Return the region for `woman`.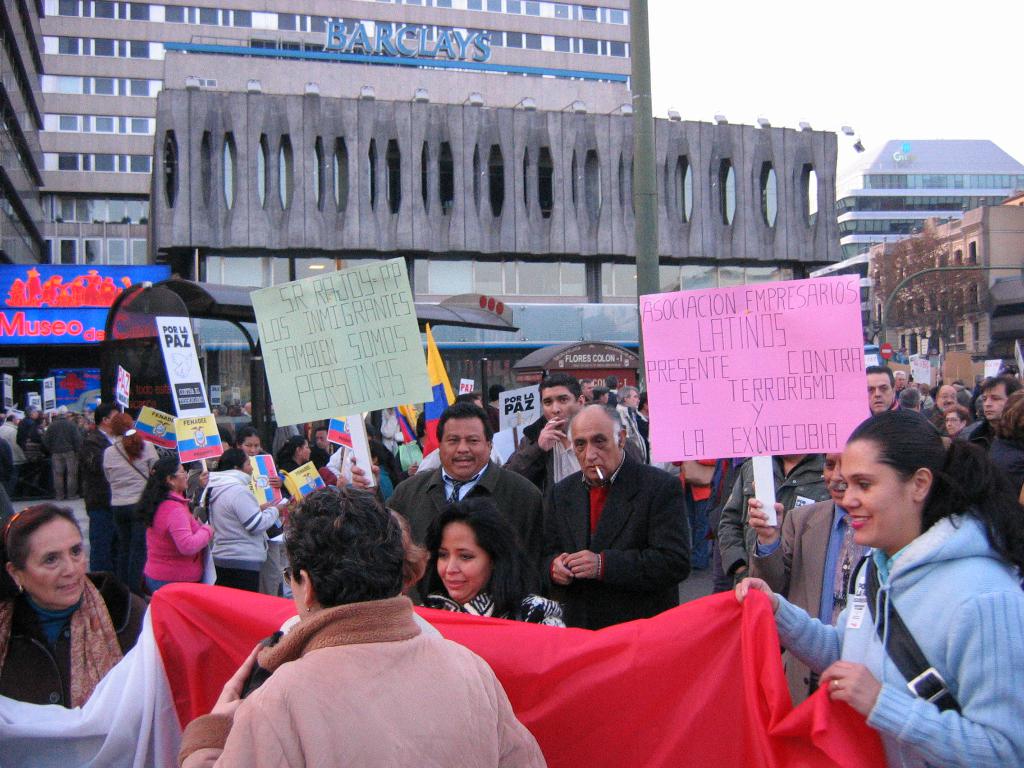
BBox(195, 448, 282, 595).
